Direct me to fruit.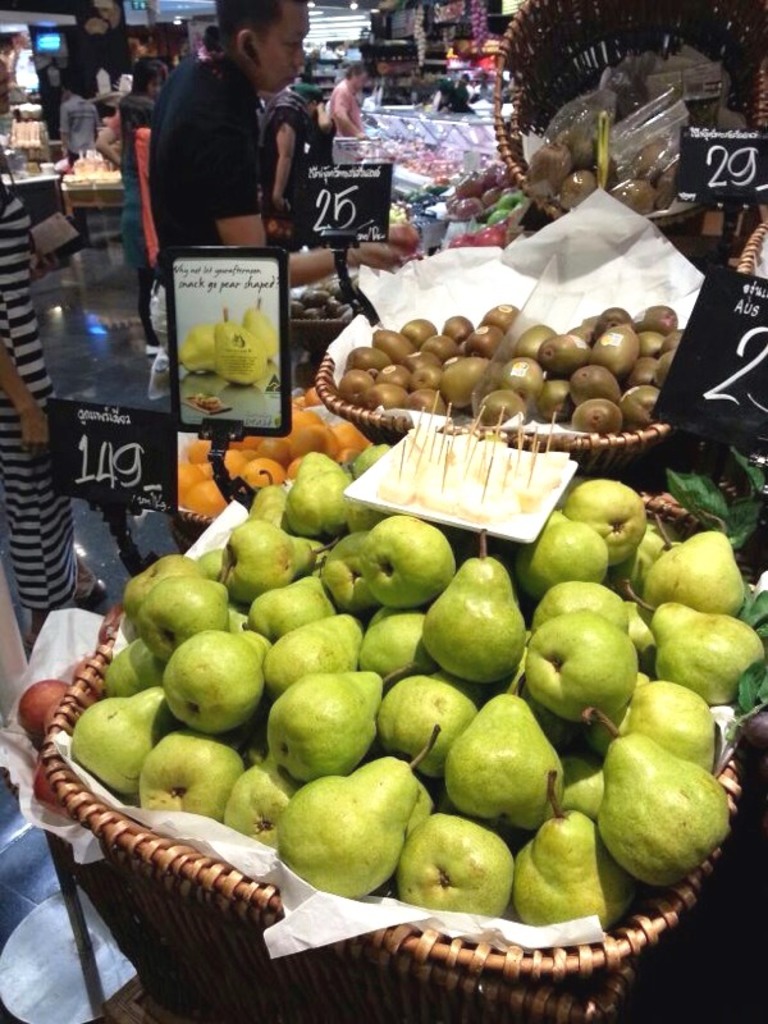
Direction: [x1=215, y1=323, x2=271, y2=392].
